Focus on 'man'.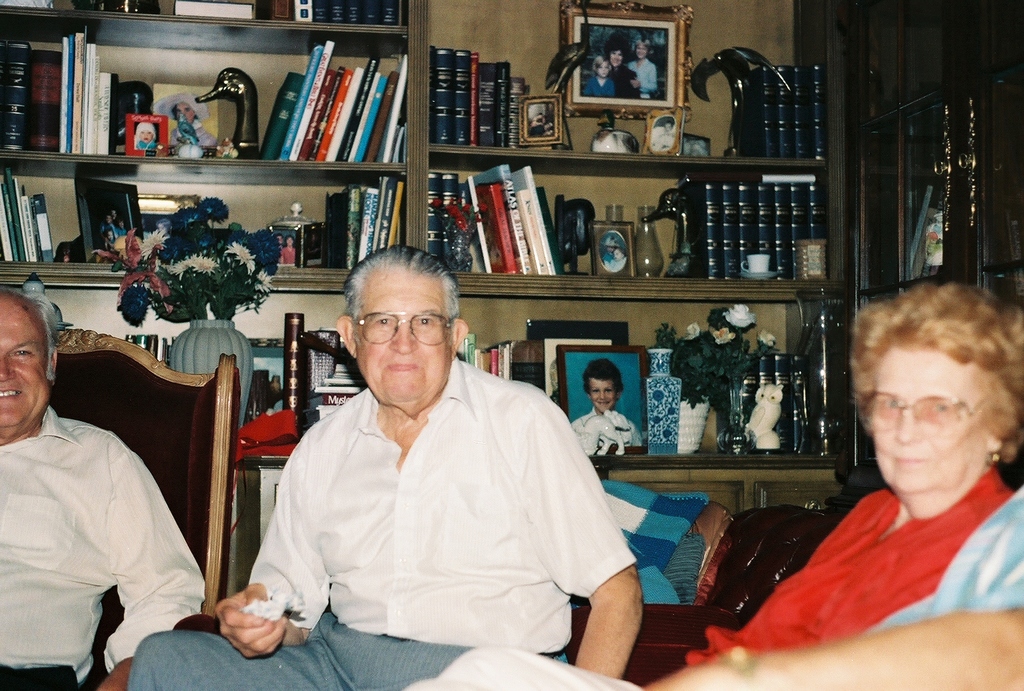
Focused at <bbox>607, 42, 643, 102</bbox>.
